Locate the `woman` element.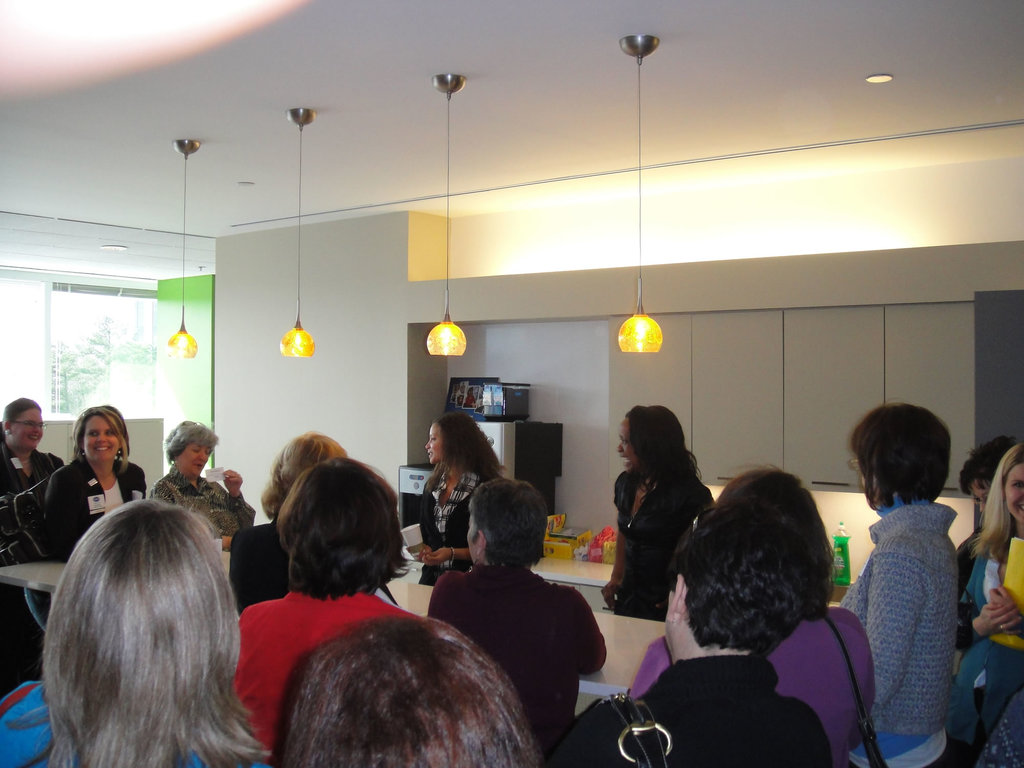
Element bbox: crop(226, 427, 394, 616).
